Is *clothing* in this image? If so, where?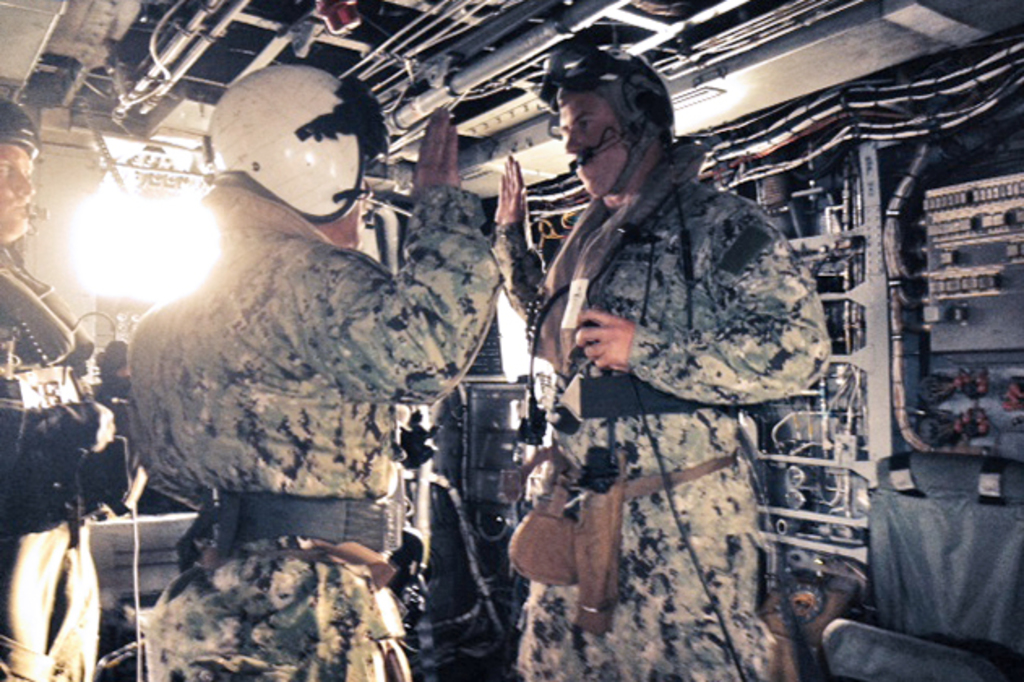
Yes, at bbox(123, 172, 503, 679).
